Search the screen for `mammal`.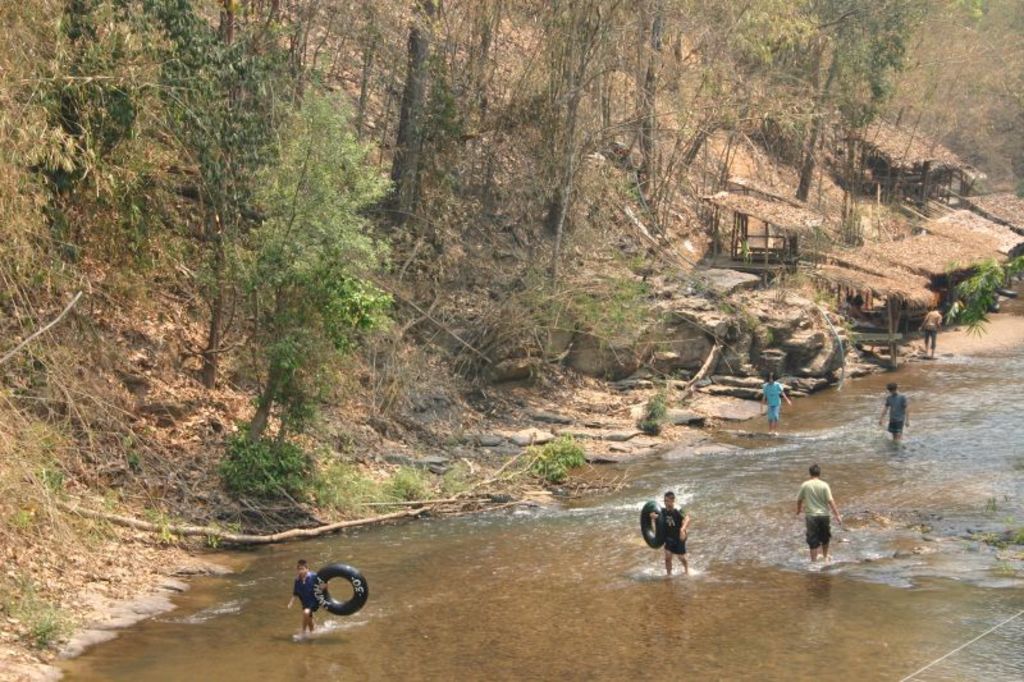
Found at 653,490,692,576.
